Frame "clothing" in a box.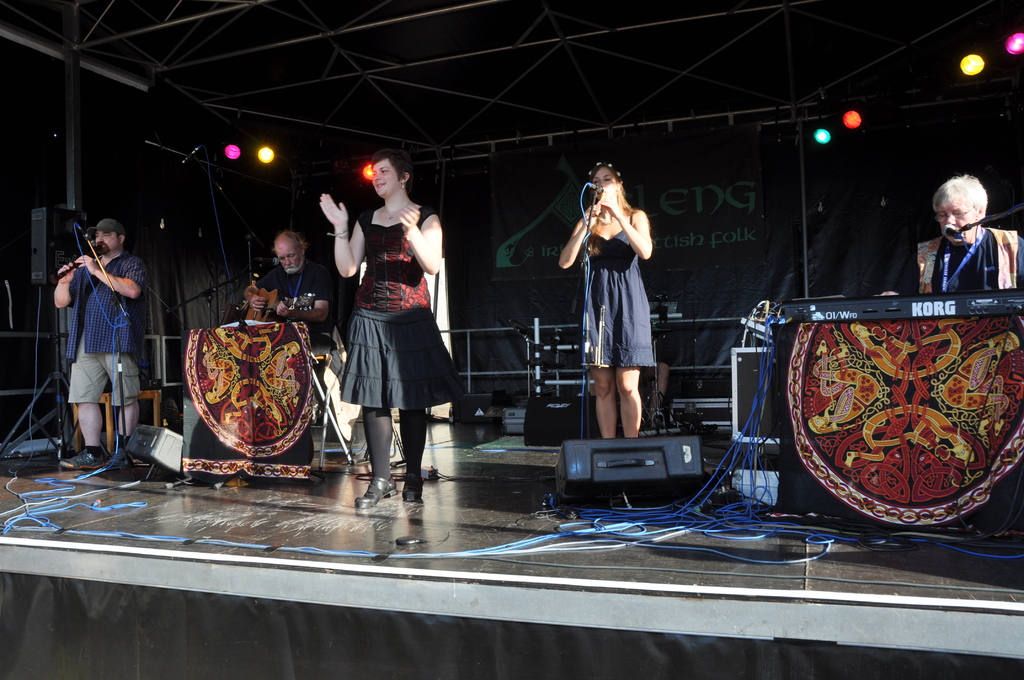
x1=67, y1=251, x2=141, y2=361.
